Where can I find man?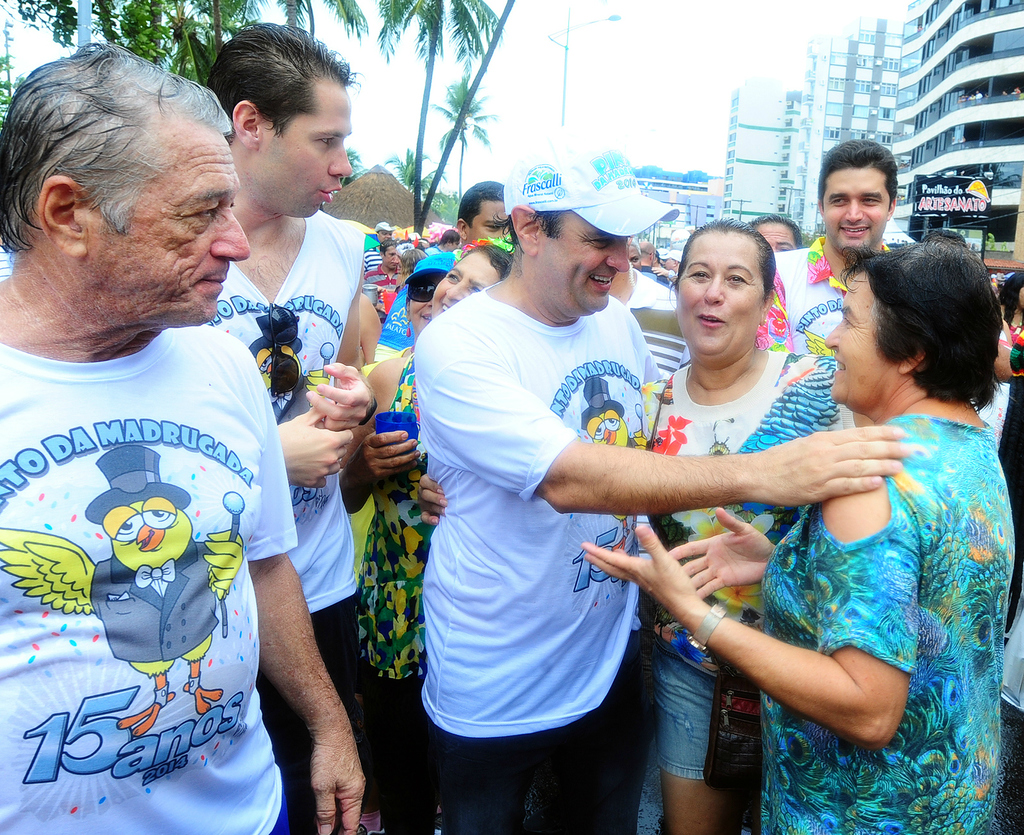
You can find it at <bbox>463, 179, 510, 246</bbox>.
